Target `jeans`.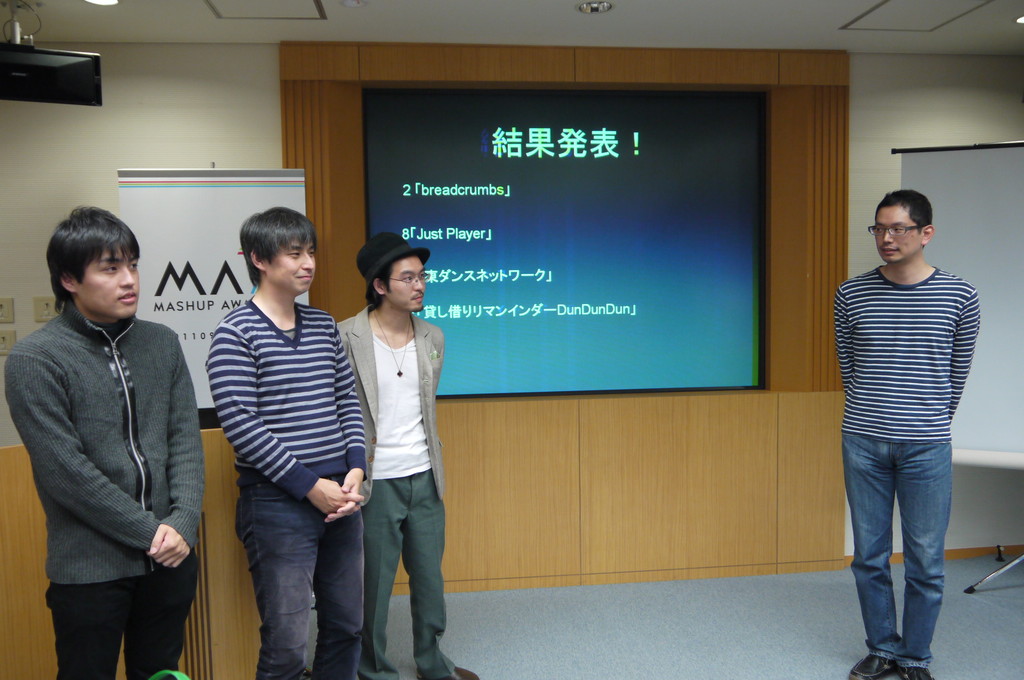
Target region: 237 485 366 679.
